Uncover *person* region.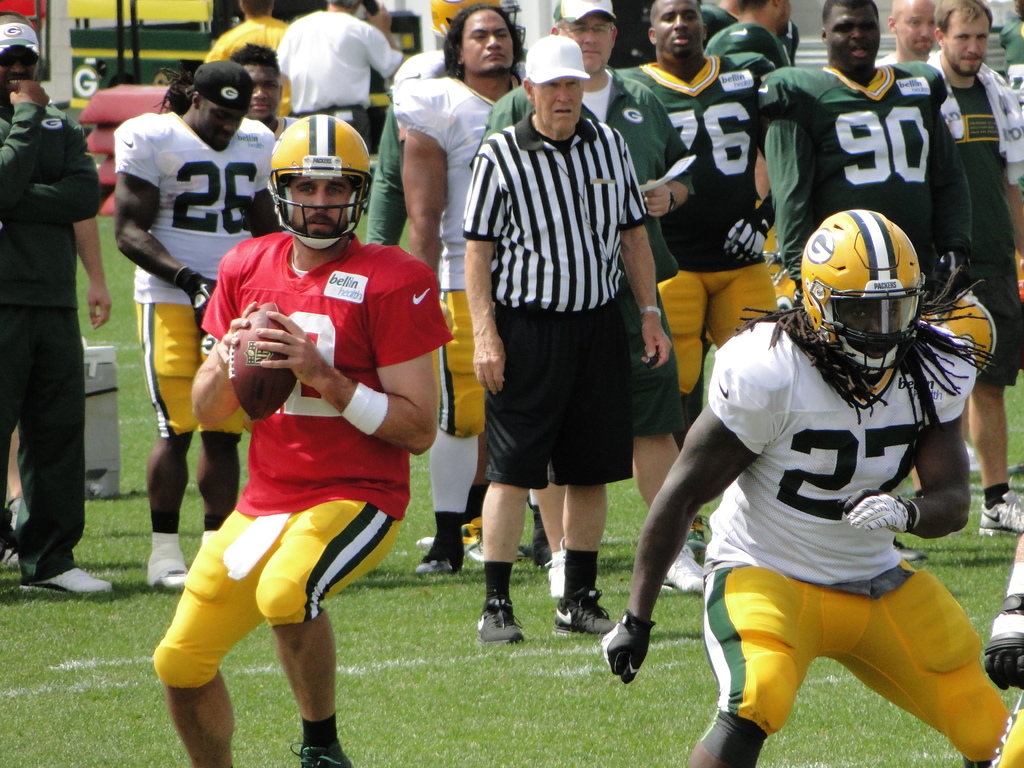
Uncovered: bbox(147, 114, 456, 767).
